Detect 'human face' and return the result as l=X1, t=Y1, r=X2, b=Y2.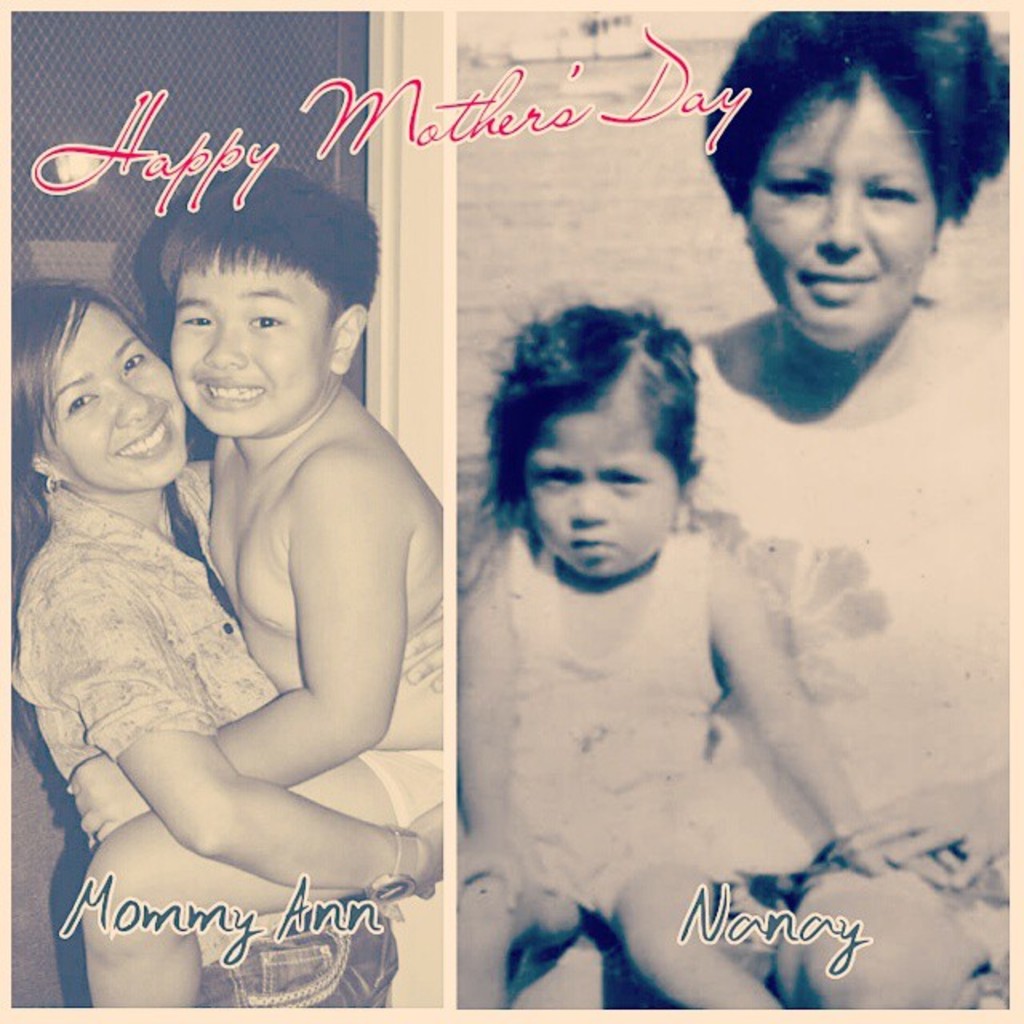
l=50, t=304, r=189, b=482.
